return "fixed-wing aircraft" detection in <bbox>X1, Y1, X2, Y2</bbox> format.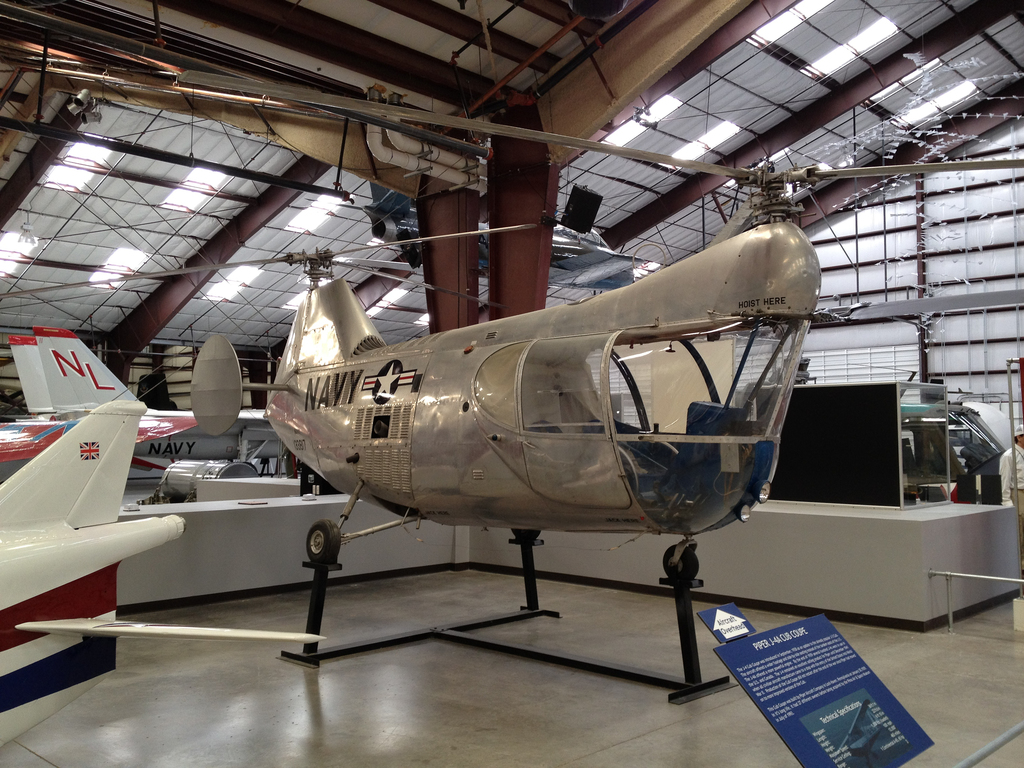
<bbox>0, 392, 323, 709</bbox>.
